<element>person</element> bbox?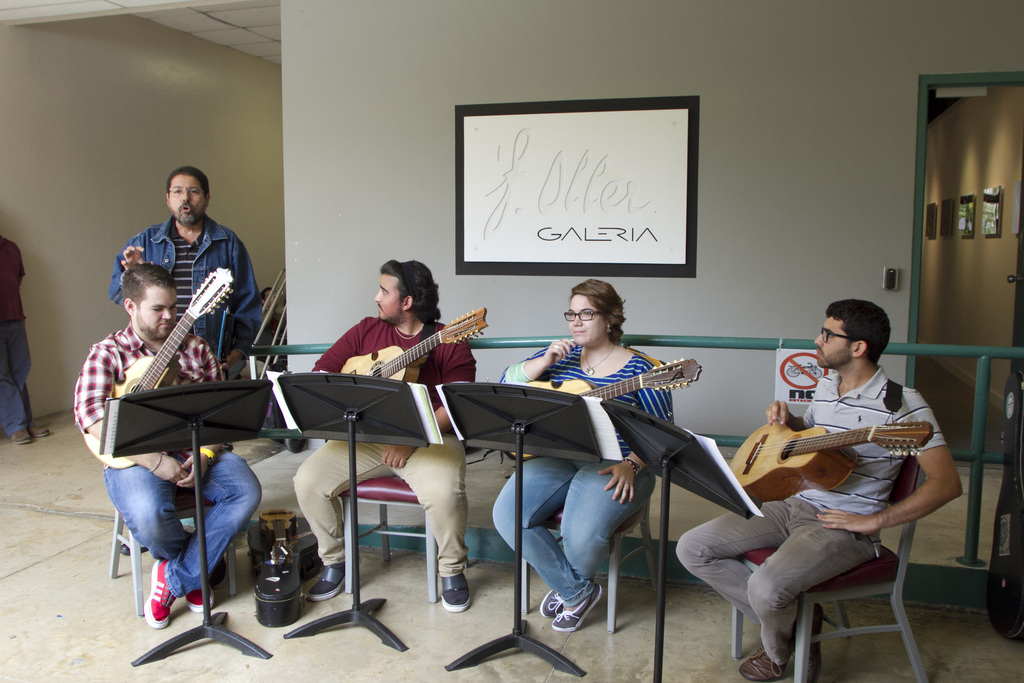
BBox(286, 257, 474, 609)
